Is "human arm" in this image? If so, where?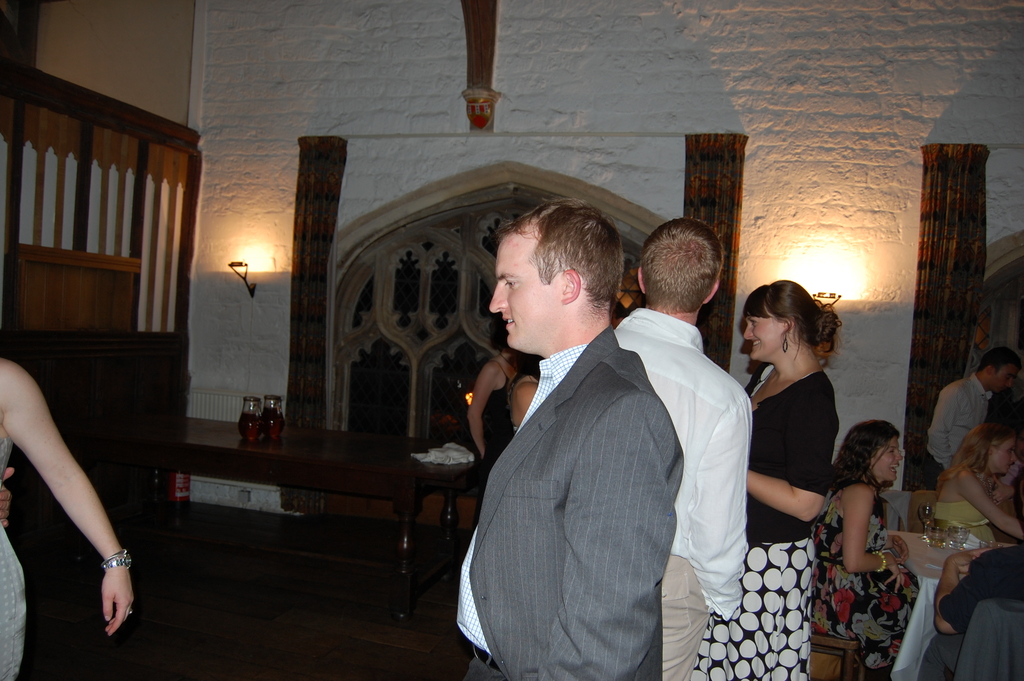
Yes, at 456, 356, 493, 461.
